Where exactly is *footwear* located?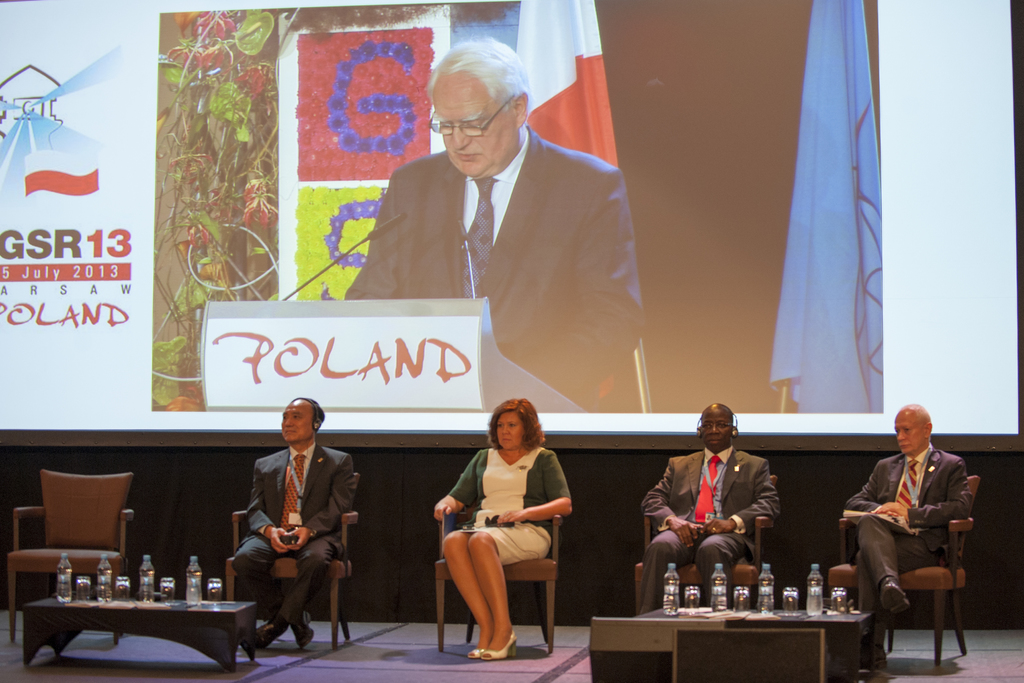
Its bounding box is box(295, 620, 316, 646).
